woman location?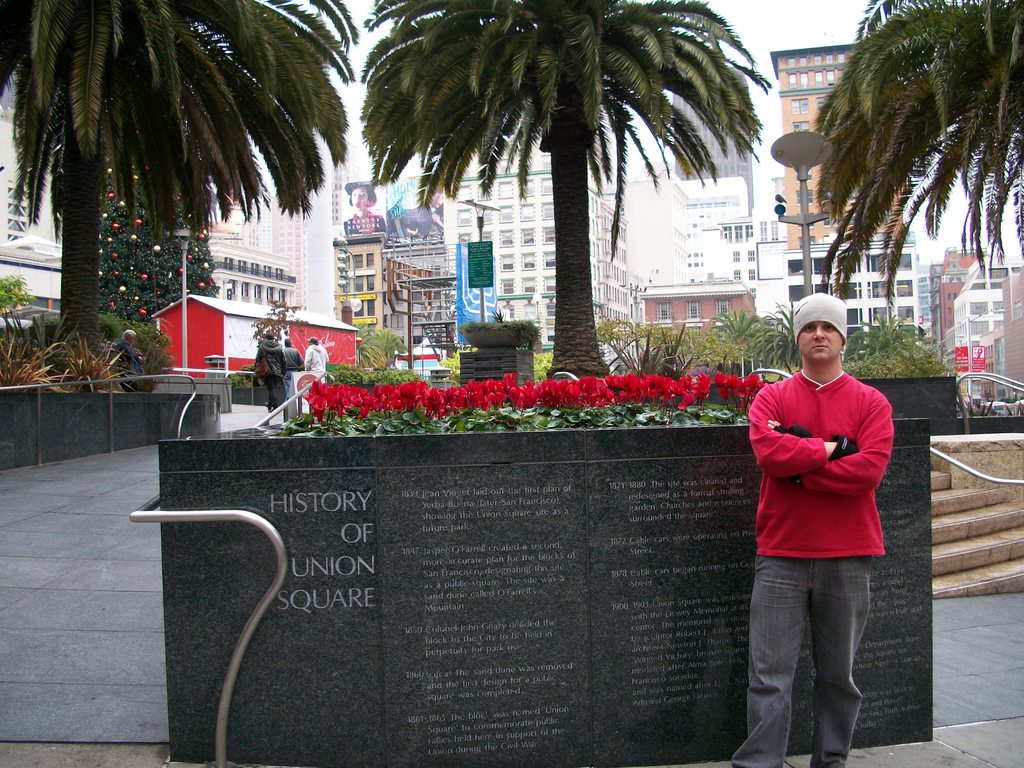
x1=340, y1=175, x2=390, y2=239
